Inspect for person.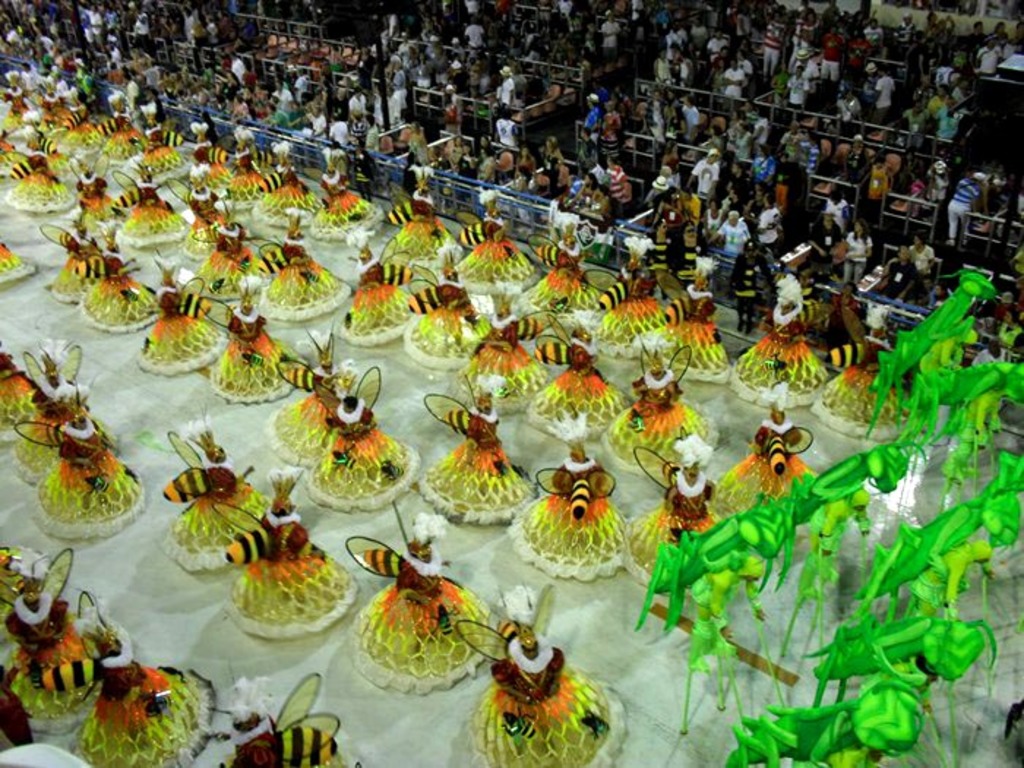
Inspection: <region>405, 279, 478, 372</region>.
